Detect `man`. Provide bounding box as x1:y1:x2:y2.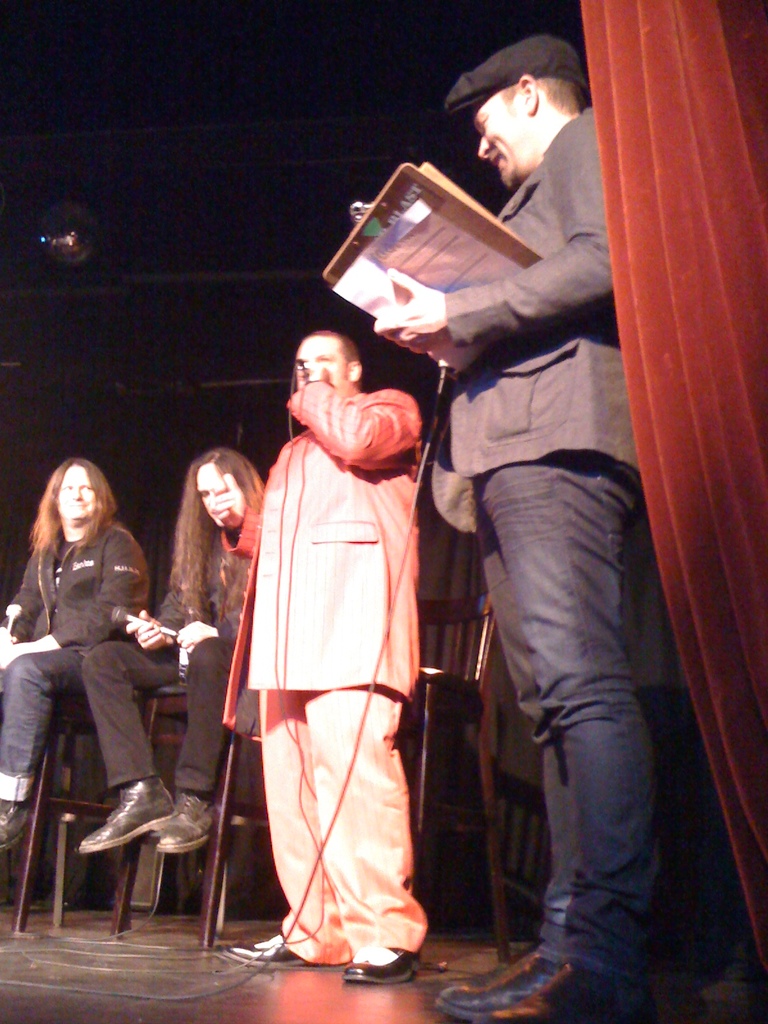
239:336:422:957.
